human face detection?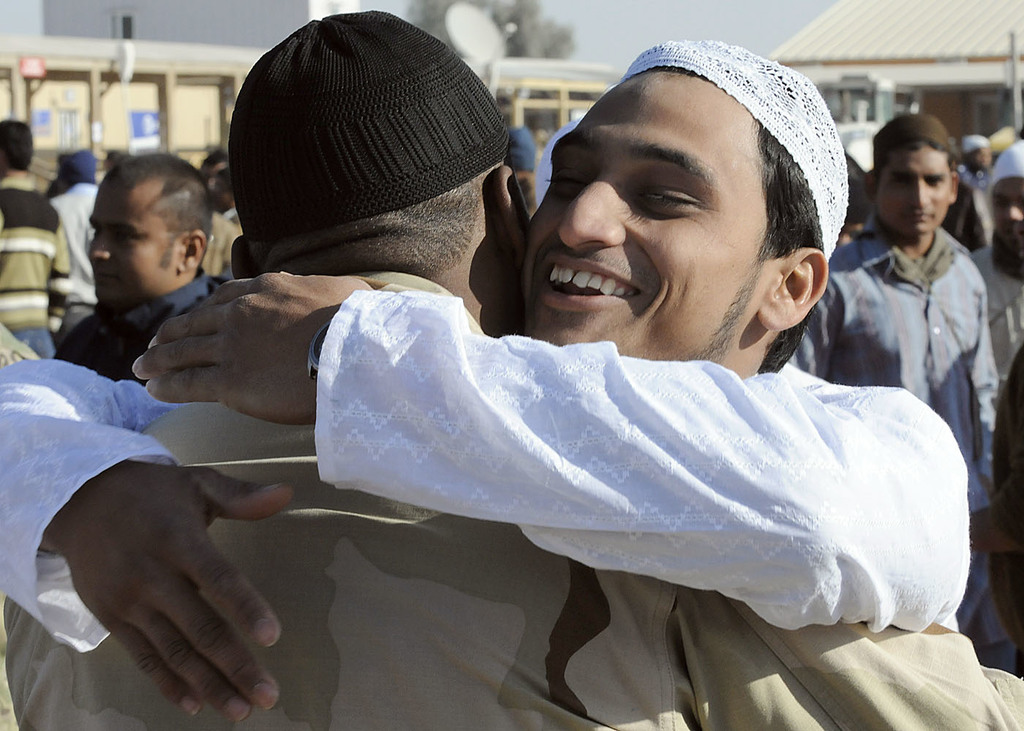
[1001, 175, 1018, 259]
